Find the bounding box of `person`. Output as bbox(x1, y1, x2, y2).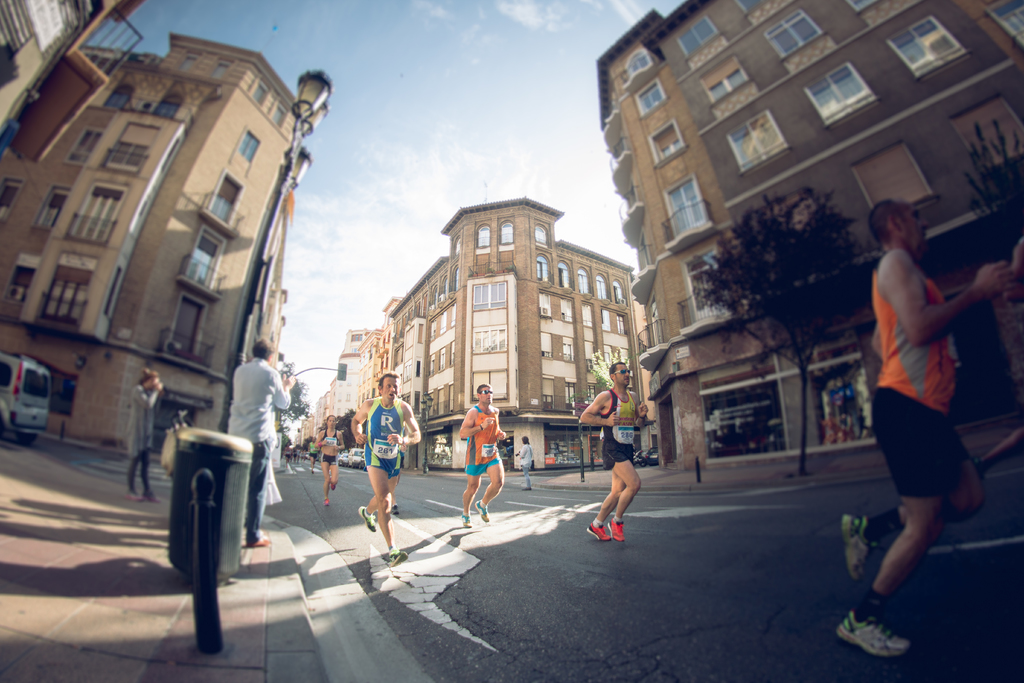
bbox(449, 391, 503, 543).
